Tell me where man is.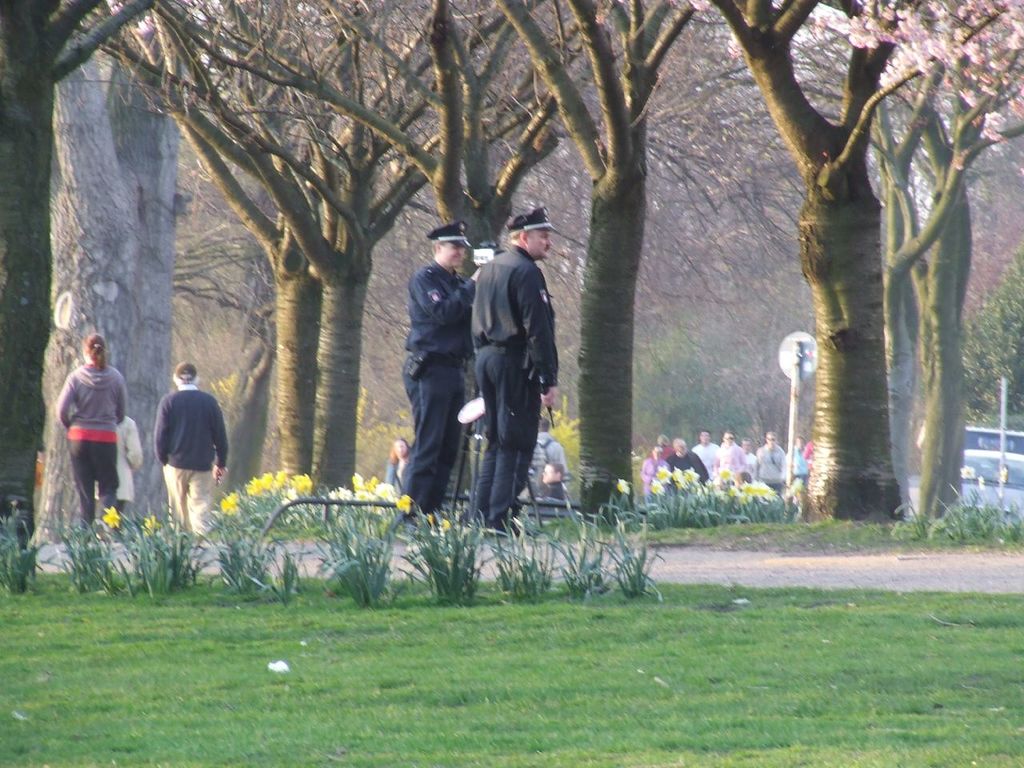
man is at x1=472 y1=203 x2=559 y2=534.
